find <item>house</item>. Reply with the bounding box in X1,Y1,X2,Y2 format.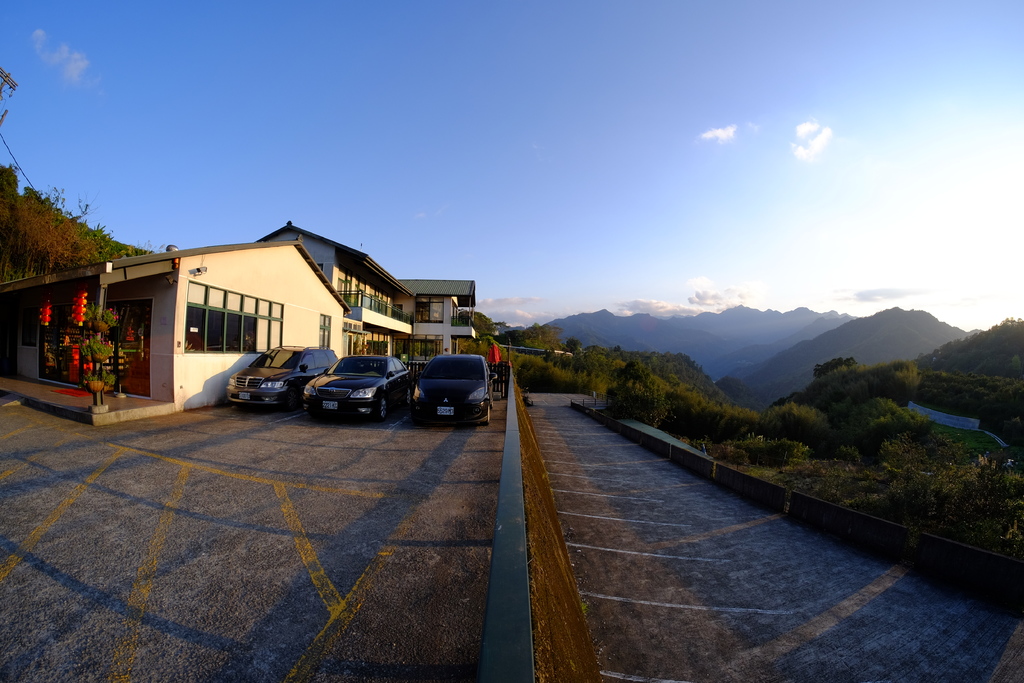
259,222,475,383.
